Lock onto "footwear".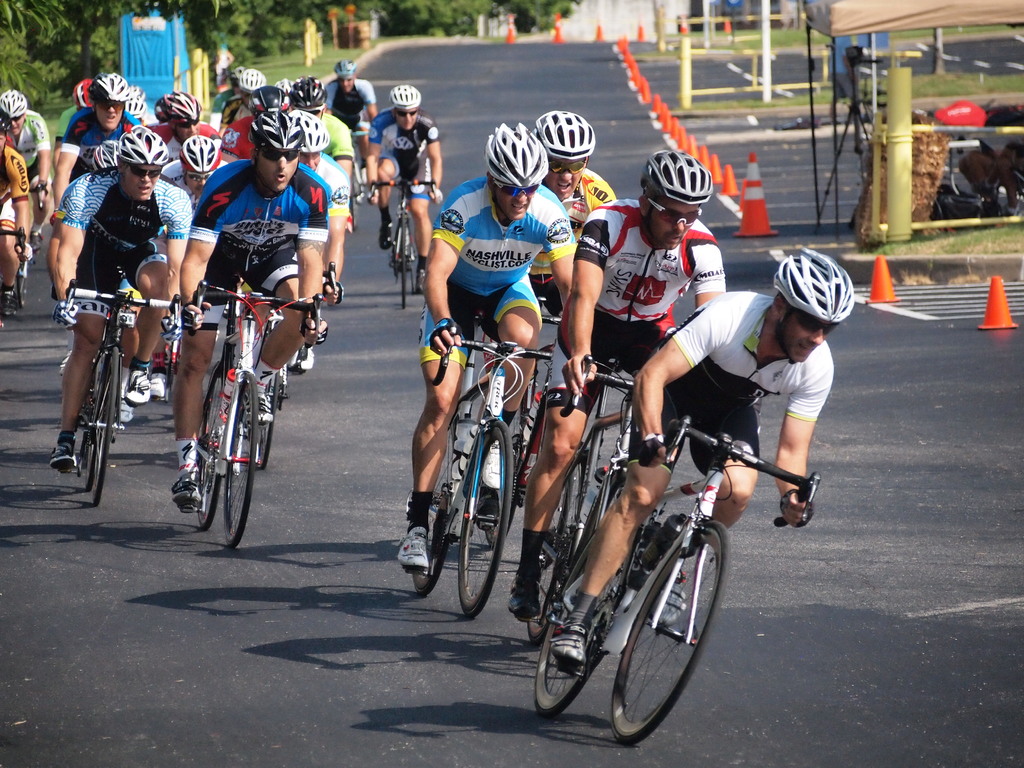
Locked: bbox=(172, 475, 204, 516).
